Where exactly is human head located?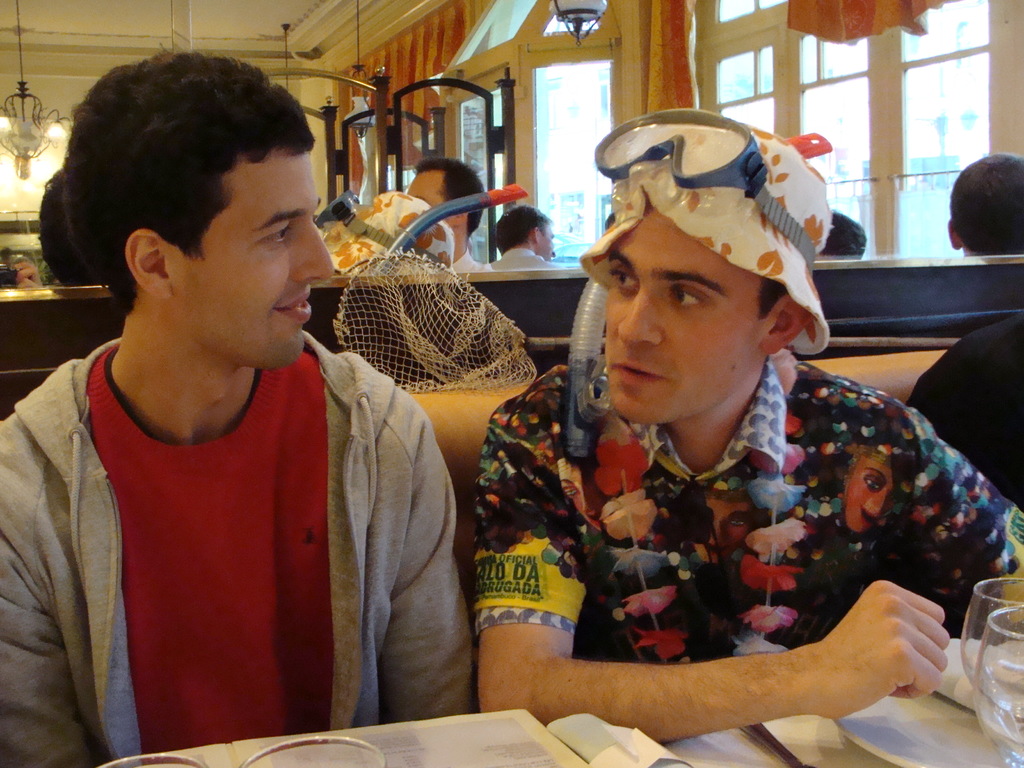
Its bounding box is <bbox>493, 204, 556, 263</bbox>.
